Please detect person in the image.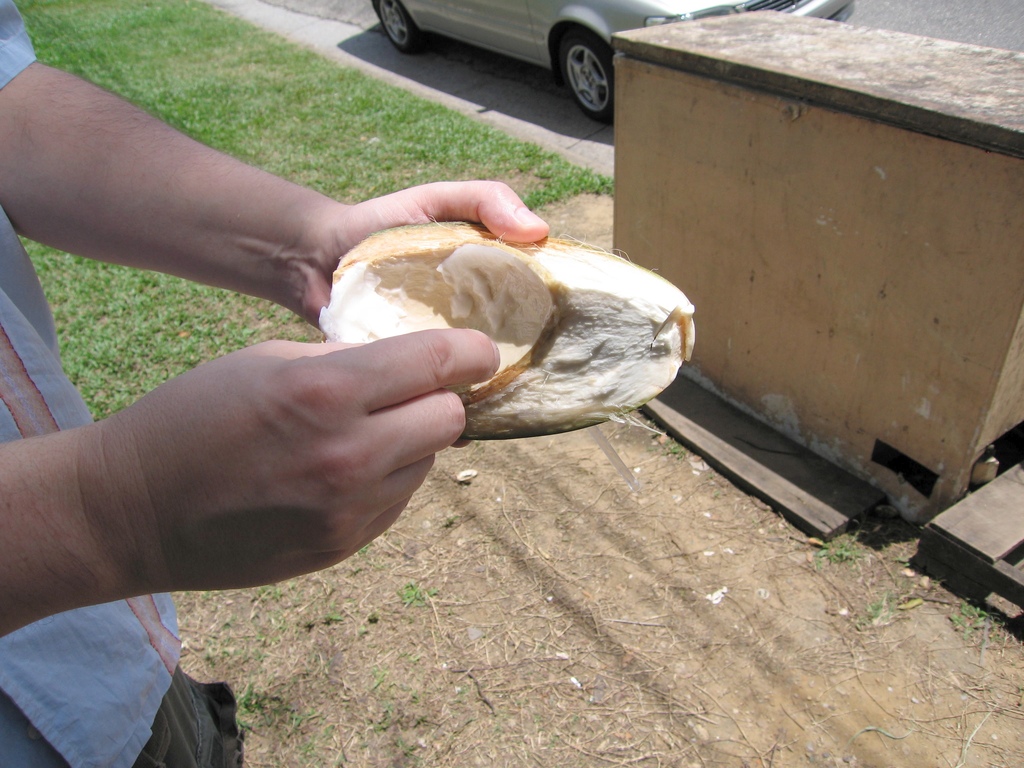
box=[0, 0, 548, 767].
